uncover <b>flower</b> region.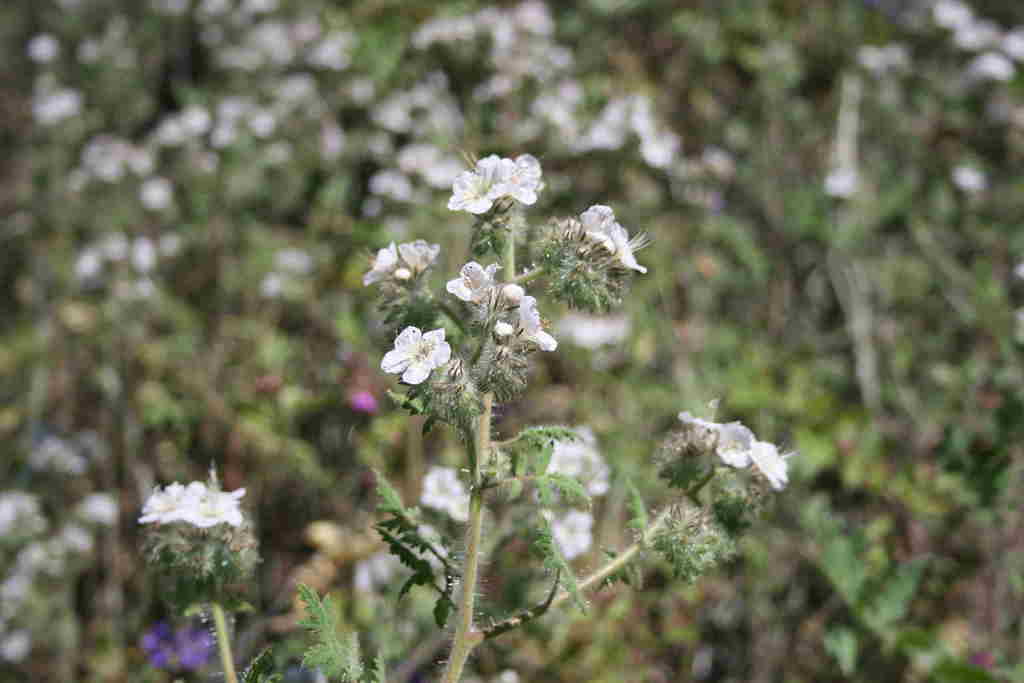
Uncovered: 442, 150, 509, 220.
